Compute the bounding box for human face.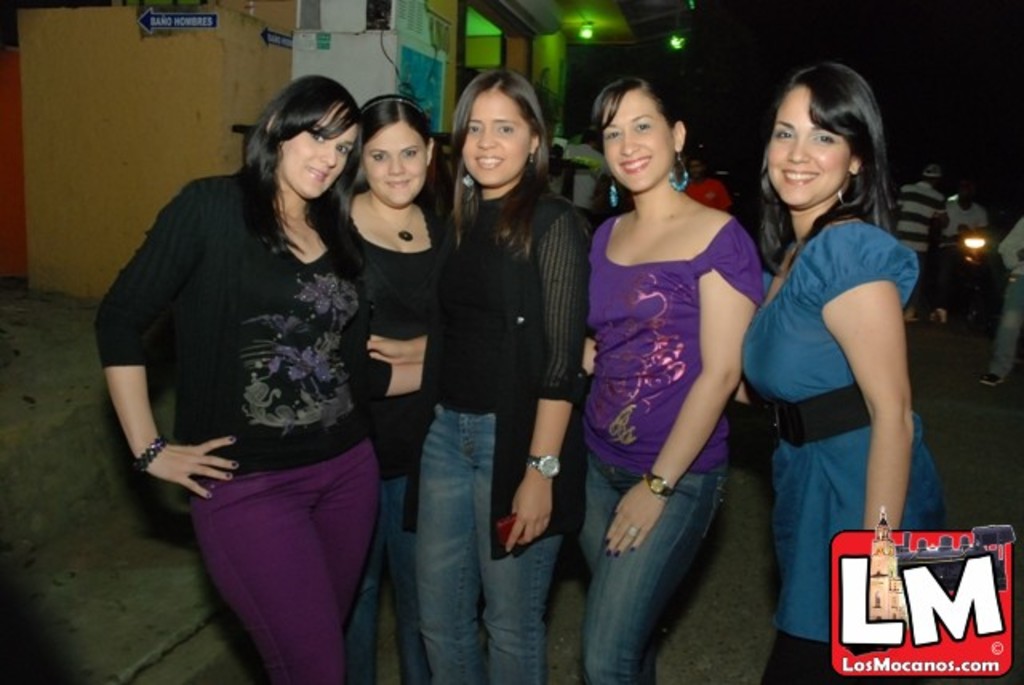
{"x1": 362, "y1": 131, "x2": 429, "y2": 205}.
